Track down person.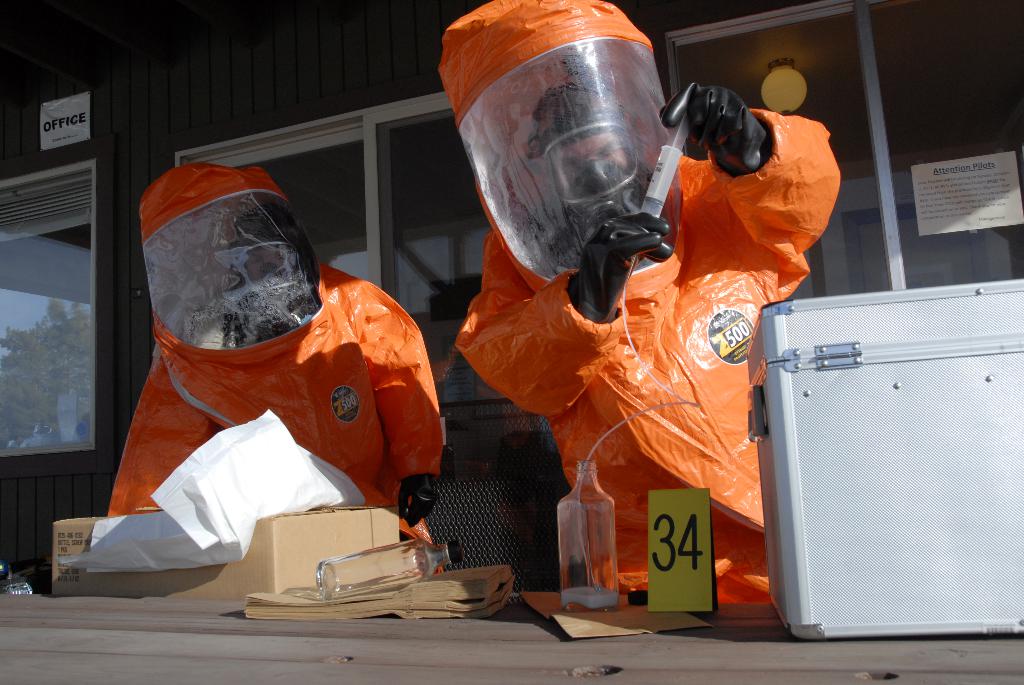
Tracked to x1=102 y1=164 x2=442 y2=564.
